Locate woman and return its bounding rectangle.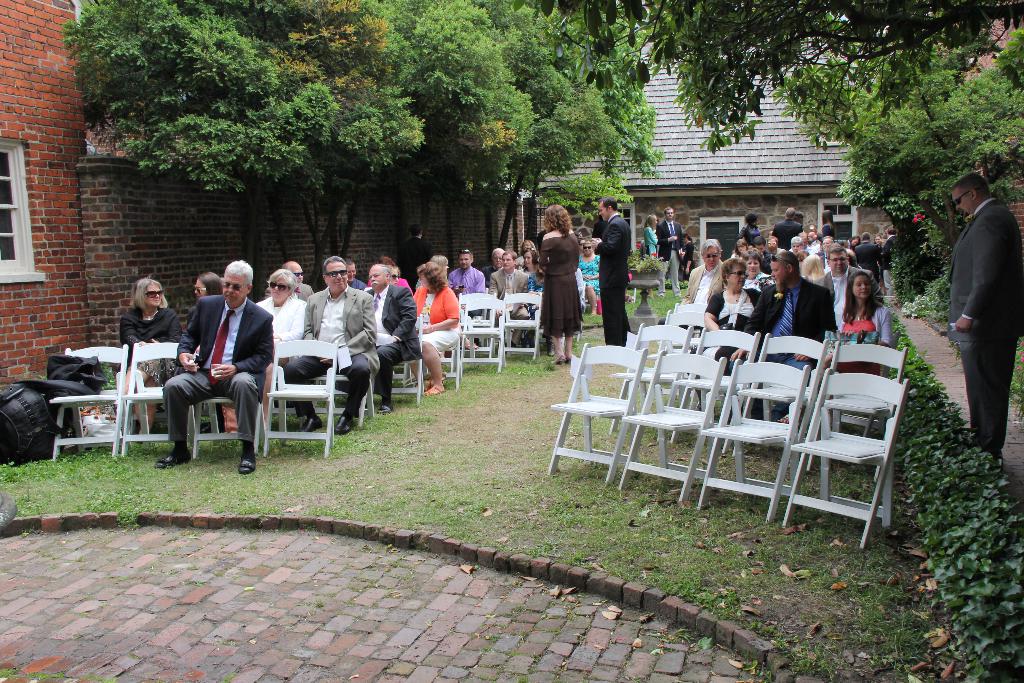
locate(115, 276, 182, 444).
